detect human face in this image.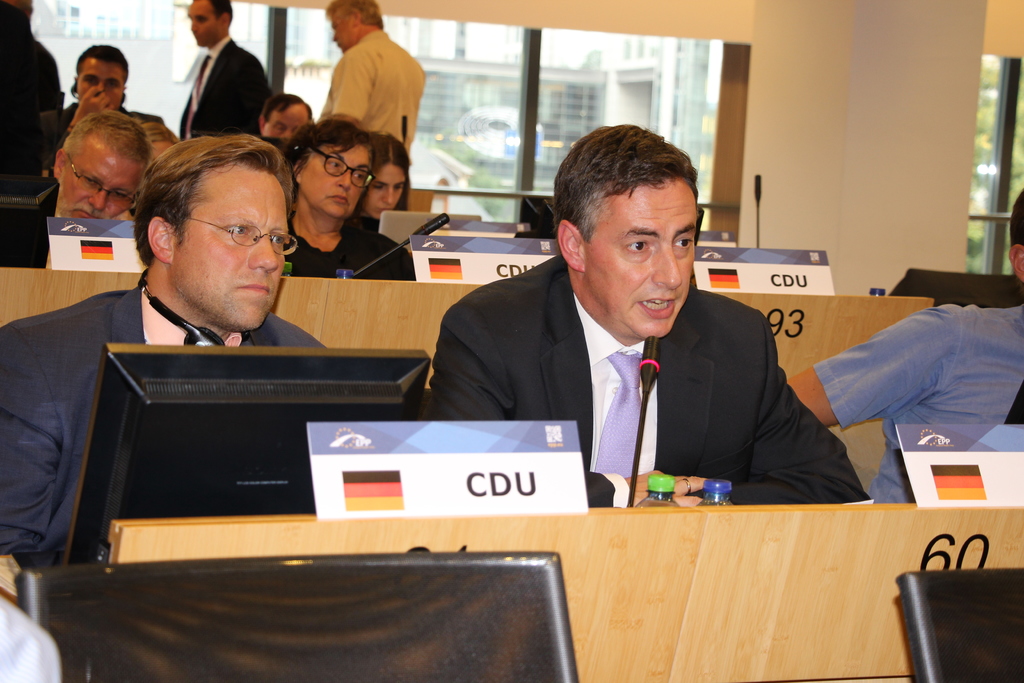
Detection: box=[61, 163, 138, 224].
